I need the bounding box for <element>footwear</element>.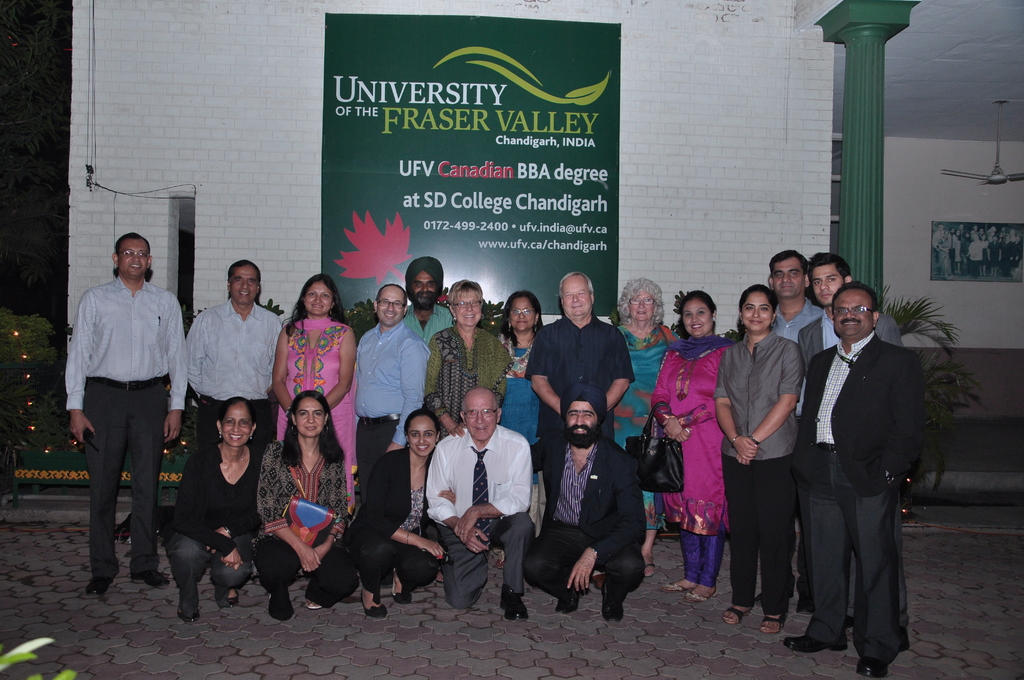
Here it is: BBox(558, 592, 579, 616).
